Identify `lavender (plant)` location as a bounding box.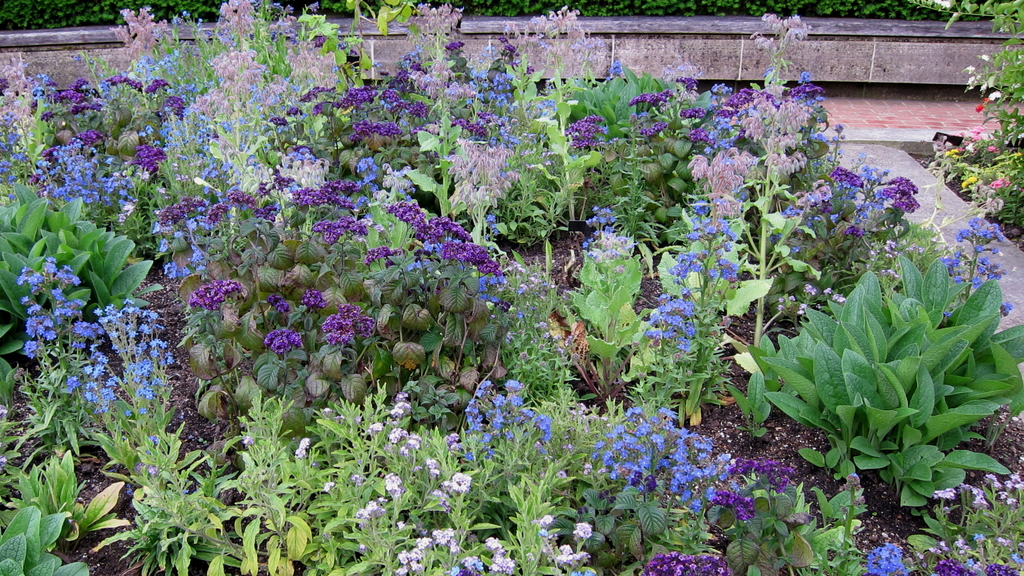
[left=100, top=69, right=147, bottom=94].
